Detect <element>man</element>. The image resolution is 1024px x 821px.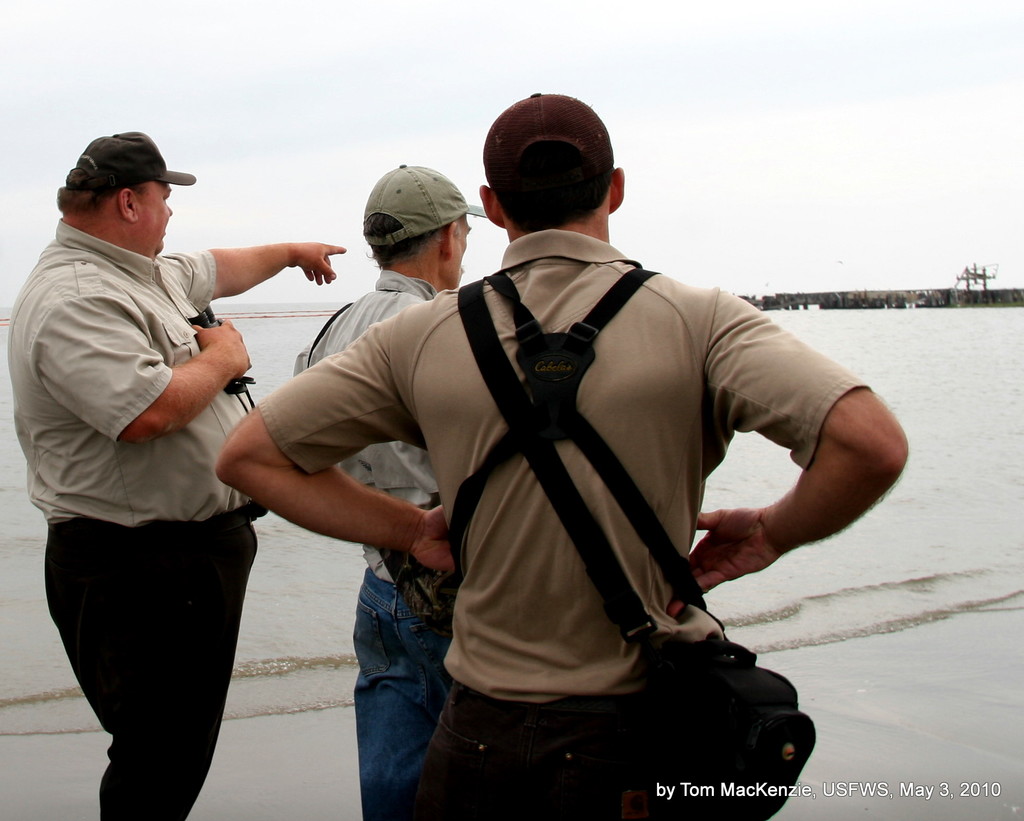
region(26, 85, 288, 820).
